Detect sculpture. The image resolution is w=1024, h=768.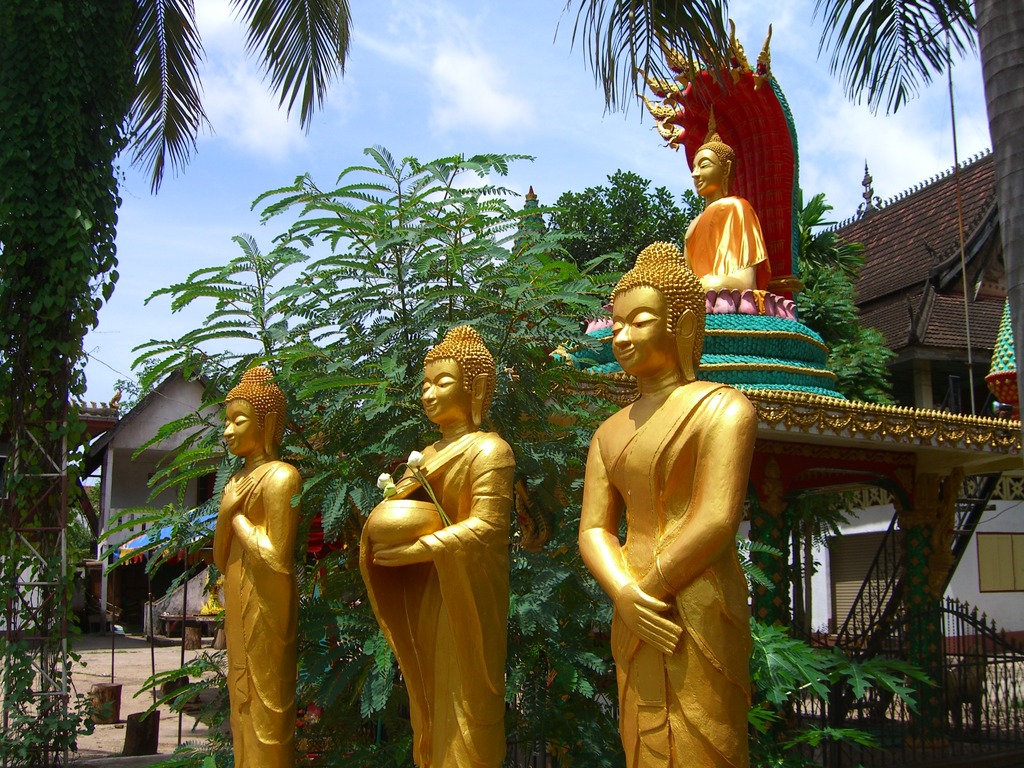
[left=671, top=126, right=782, bottom=328].
